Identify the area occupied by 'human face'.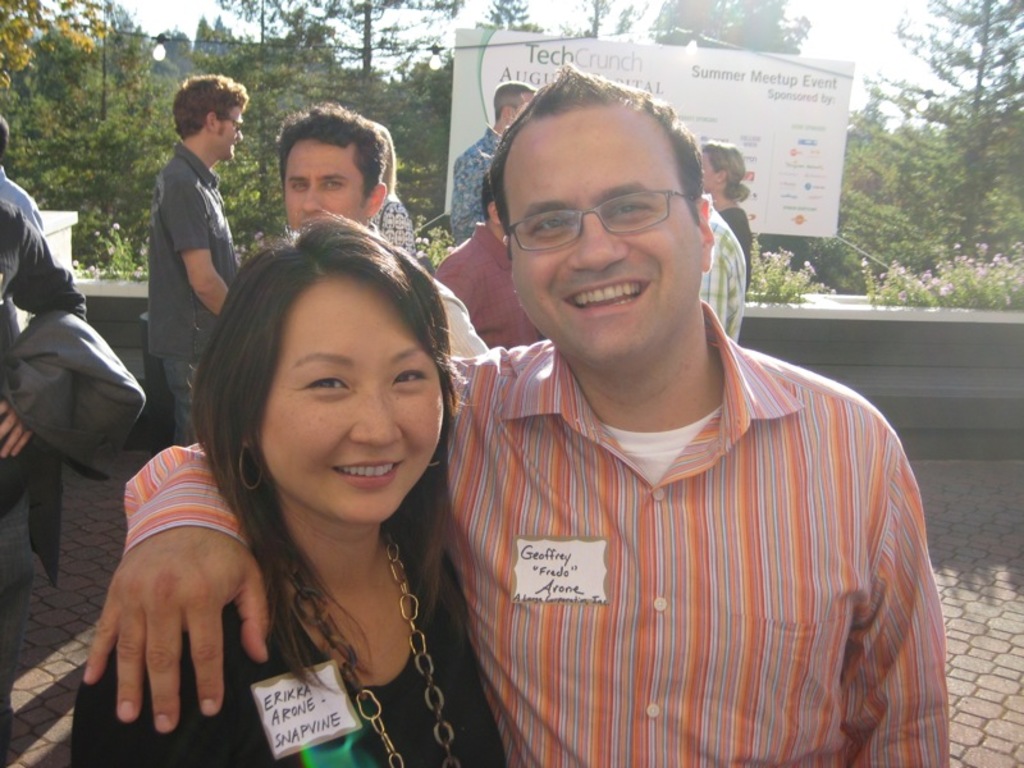
Area: (285, 141, 364, 230).
